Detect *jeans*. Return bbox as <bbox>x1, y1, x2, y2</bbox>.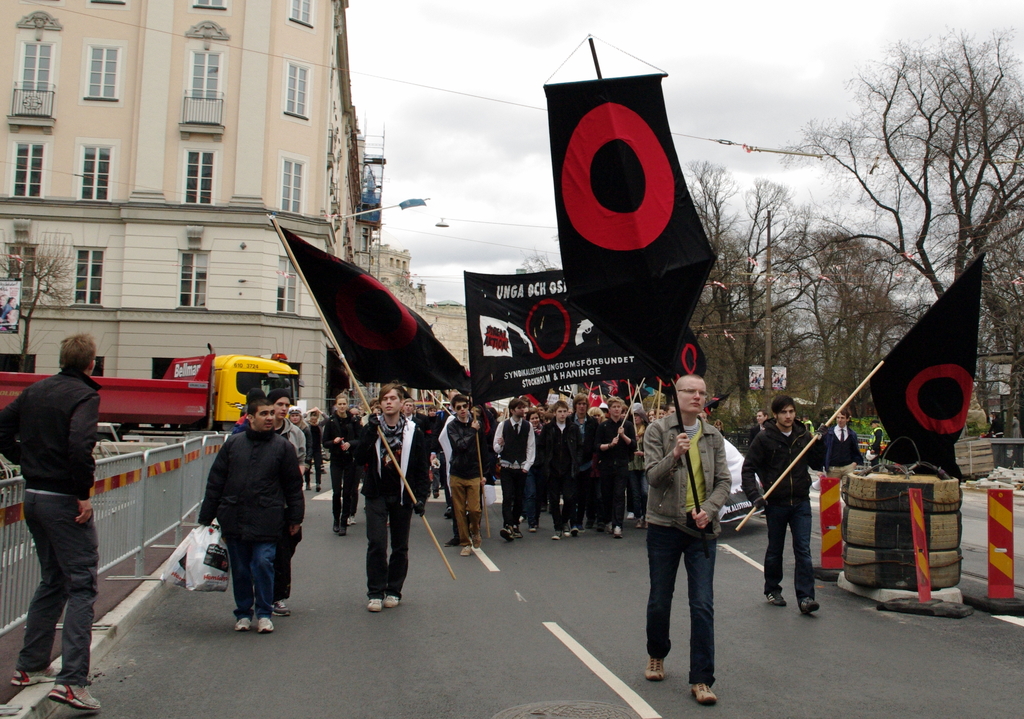
<bbox>586, 466, 606, 529</bbox>.
